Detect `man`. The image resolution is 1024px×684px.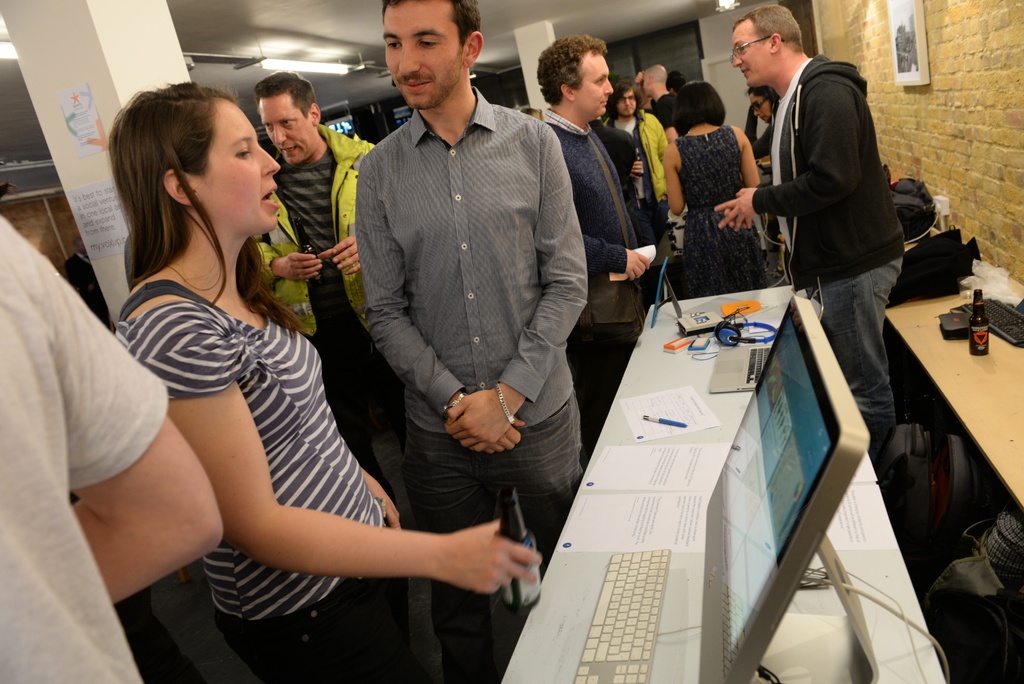
select_region(322, 27, 604, 612).
